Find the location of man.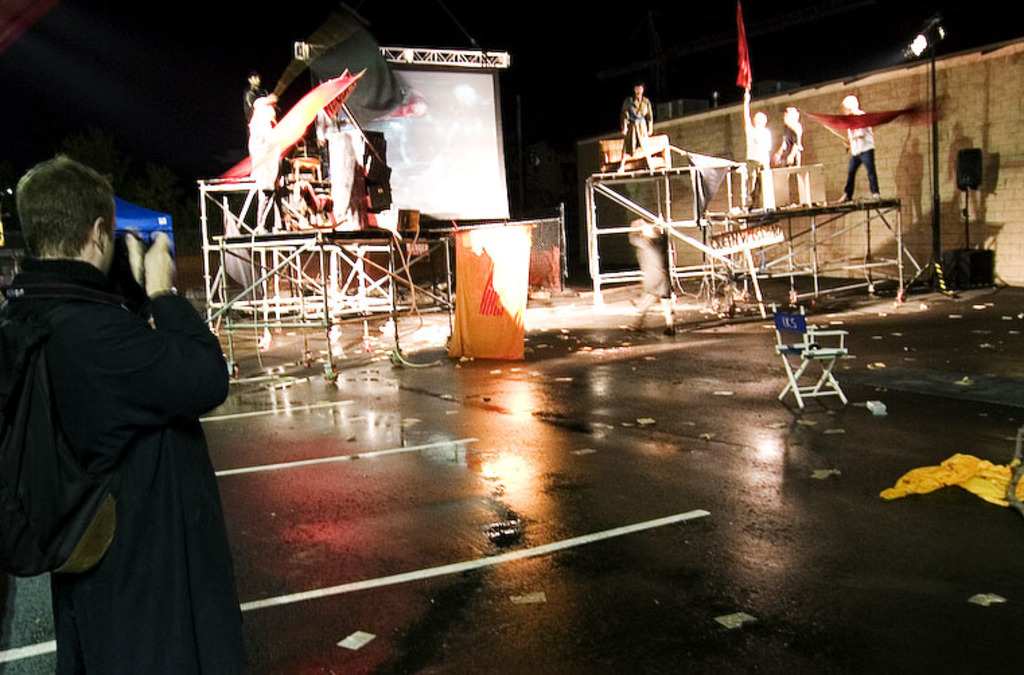
Location: 623:219:681:335.
